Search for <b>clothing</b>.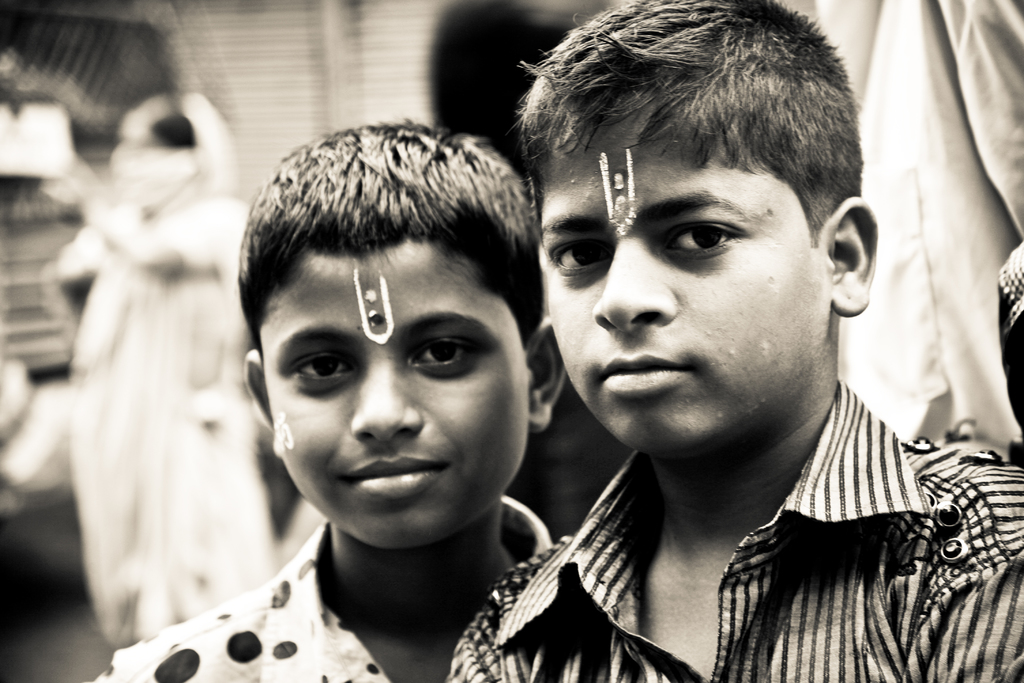
Found at <bbox>63, 99, 278, 648</bbox>.
